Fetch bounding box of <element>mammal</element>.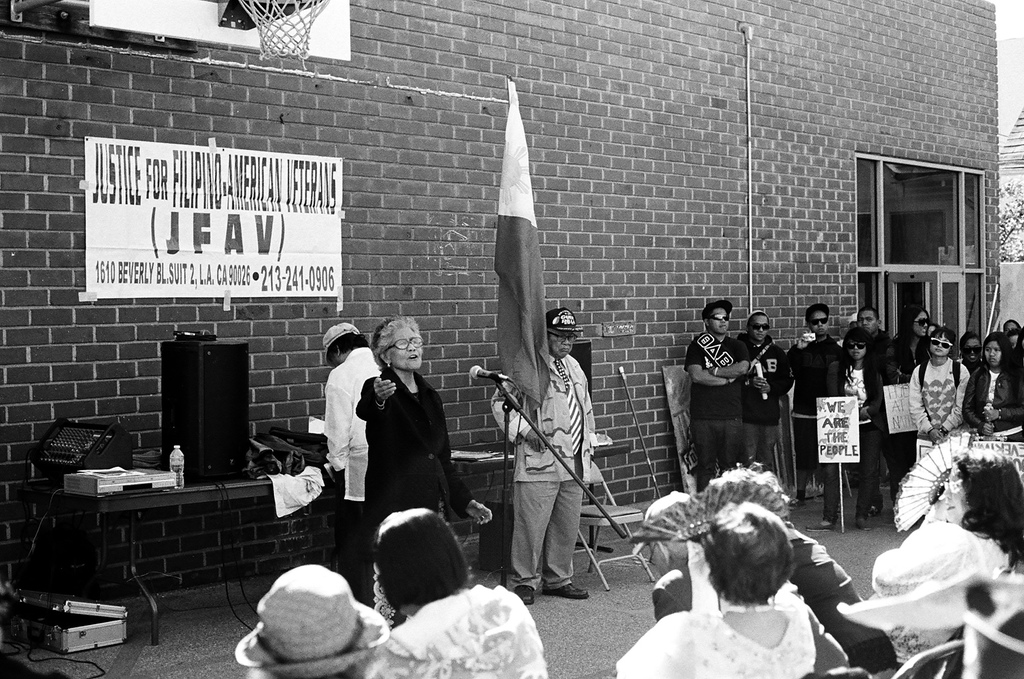
Bbox: (x1=853, y1=305, x2=897, y2=418).
